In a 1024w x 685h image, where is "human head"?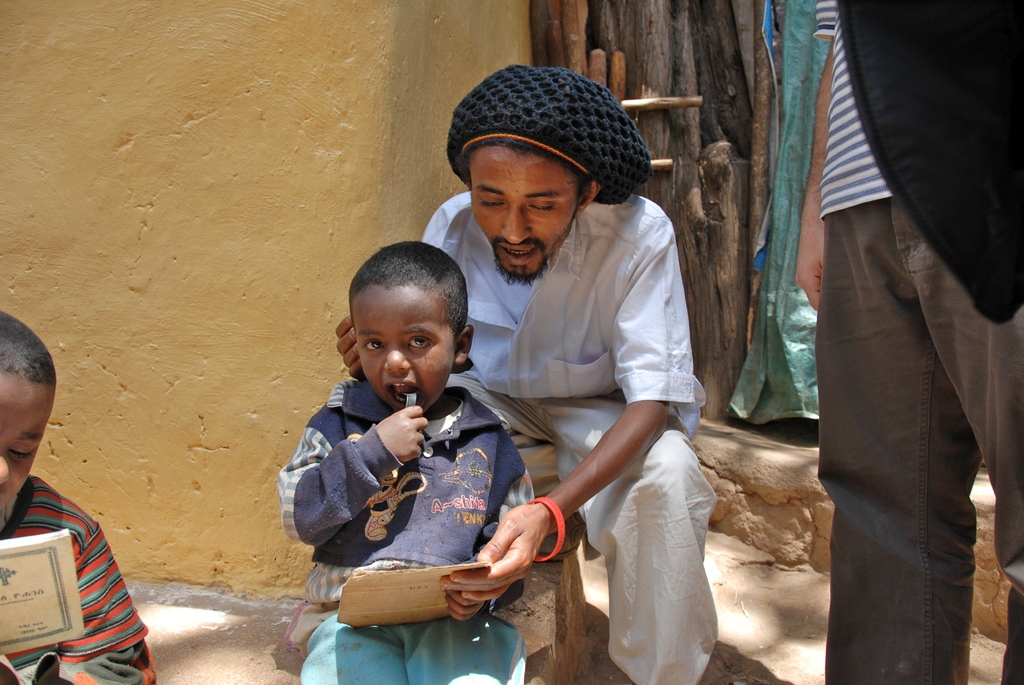
(x1=442, y1=61, x2=655, y2=288).
